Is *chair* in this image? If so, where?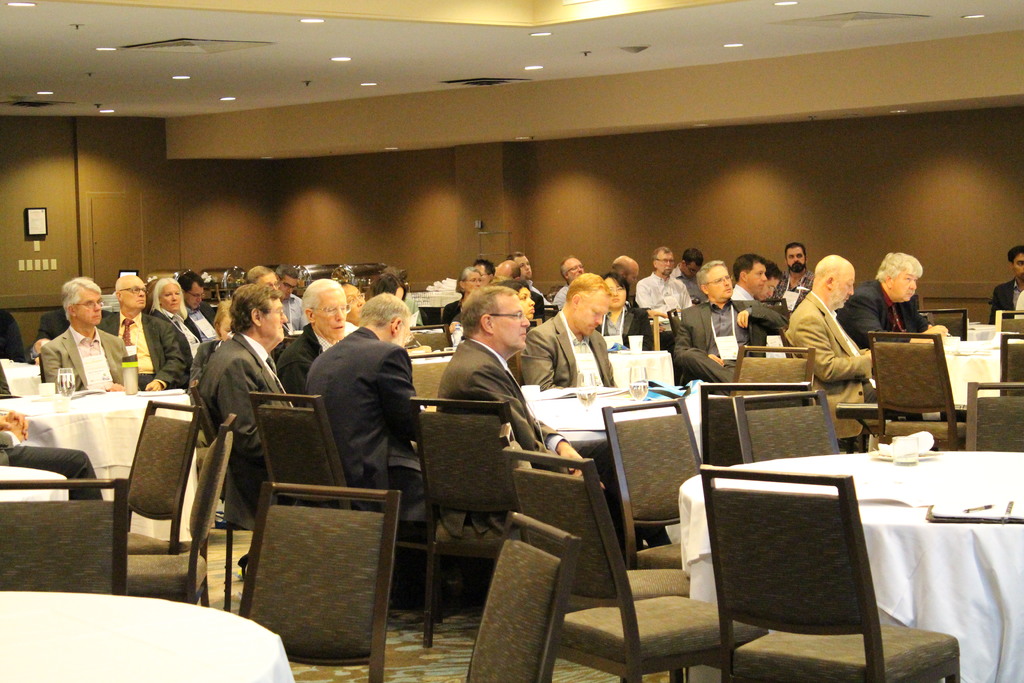
Yes, at [728, 342, 818, 400].
